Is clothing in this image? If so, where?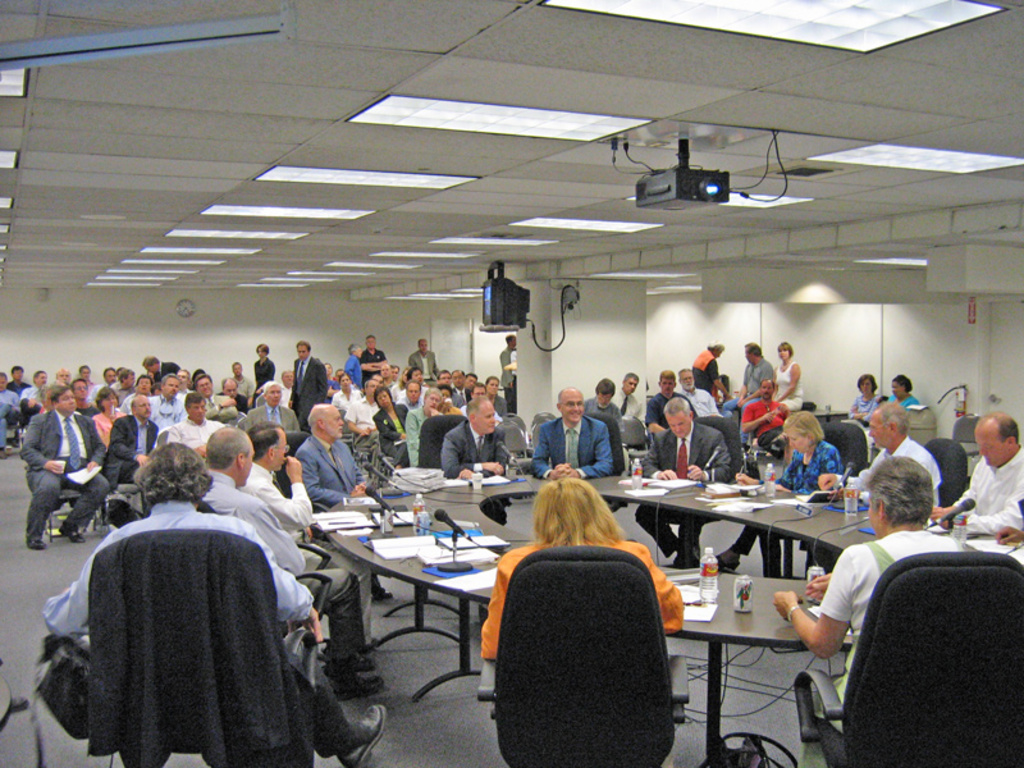
Yes, at pyautogui.locateOnScreen(780, 353, 797, 412).
